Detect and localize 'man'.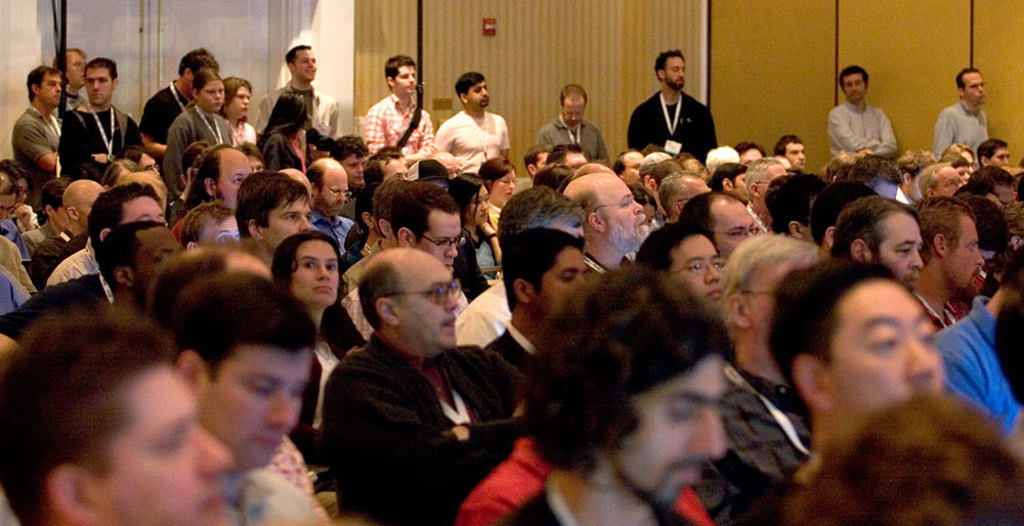
Localized at <box>776,151,794,169</box>.
